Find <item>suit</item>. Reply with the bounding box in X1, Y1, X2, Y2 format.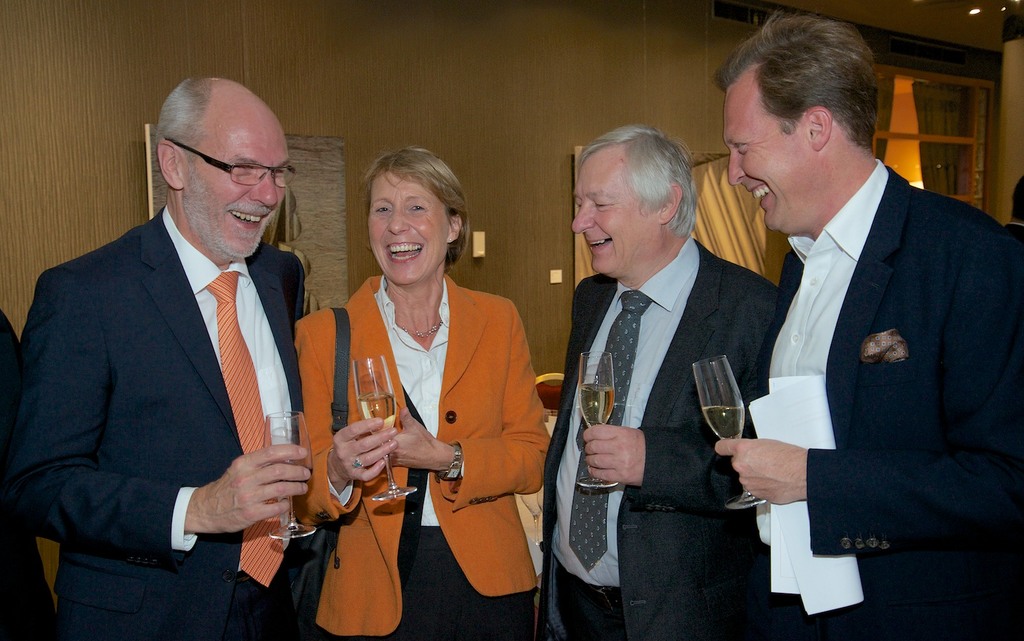
18, 100, 330, 632.
